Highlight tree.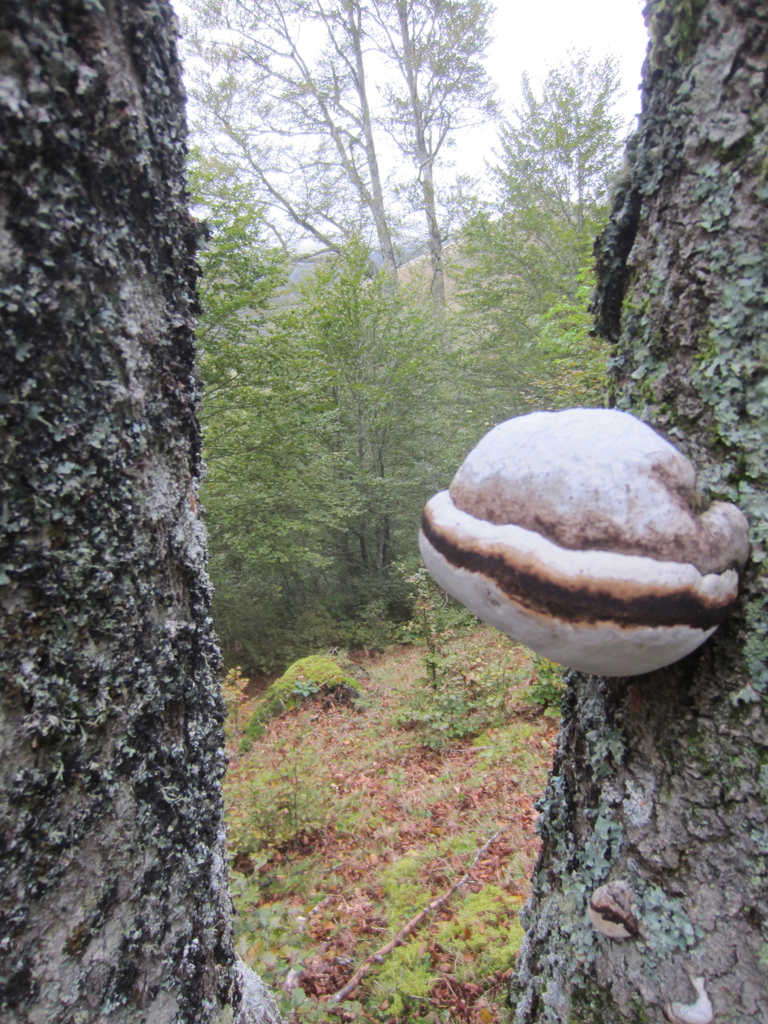
Highlighted region: (488,0,767,1023).
